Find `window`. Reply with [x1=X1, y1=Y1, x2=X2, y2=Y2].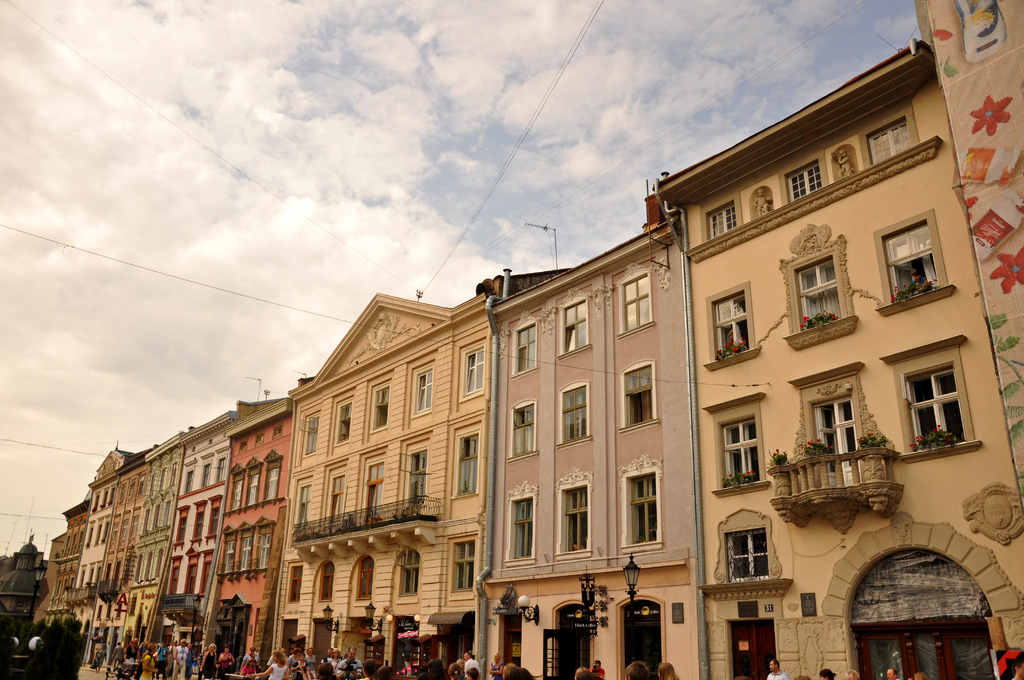
[x1=370, y1=384, x2=390, y2=430].
